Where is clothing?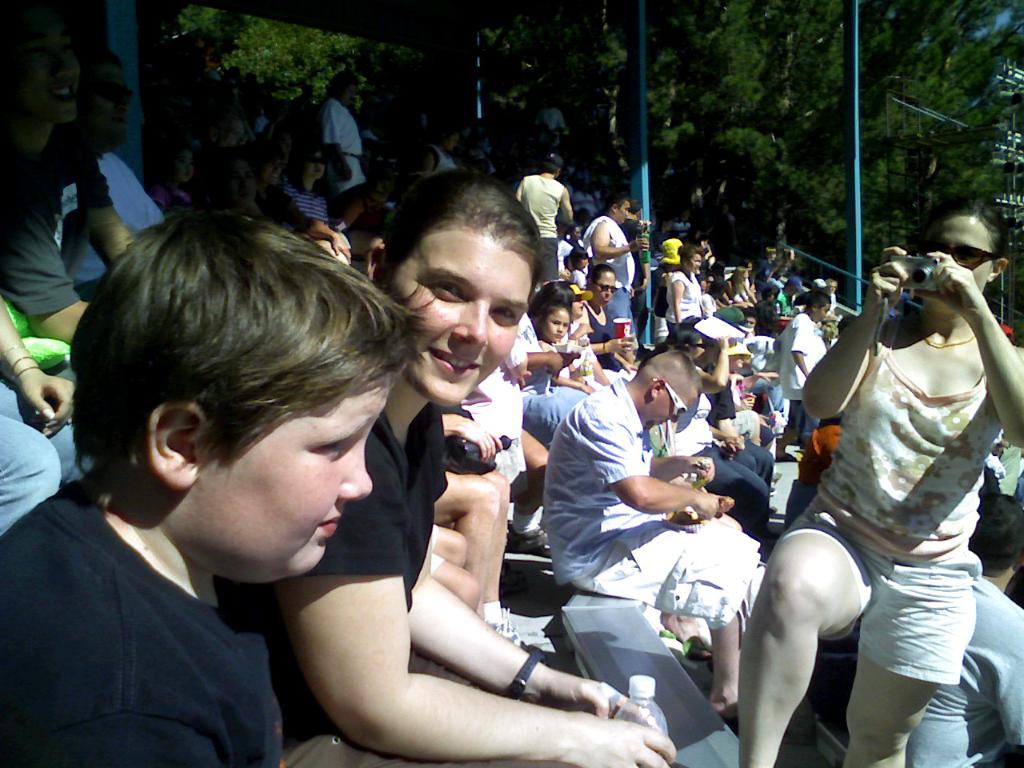
[left=802, top=326, right=1010, bottom=684].
